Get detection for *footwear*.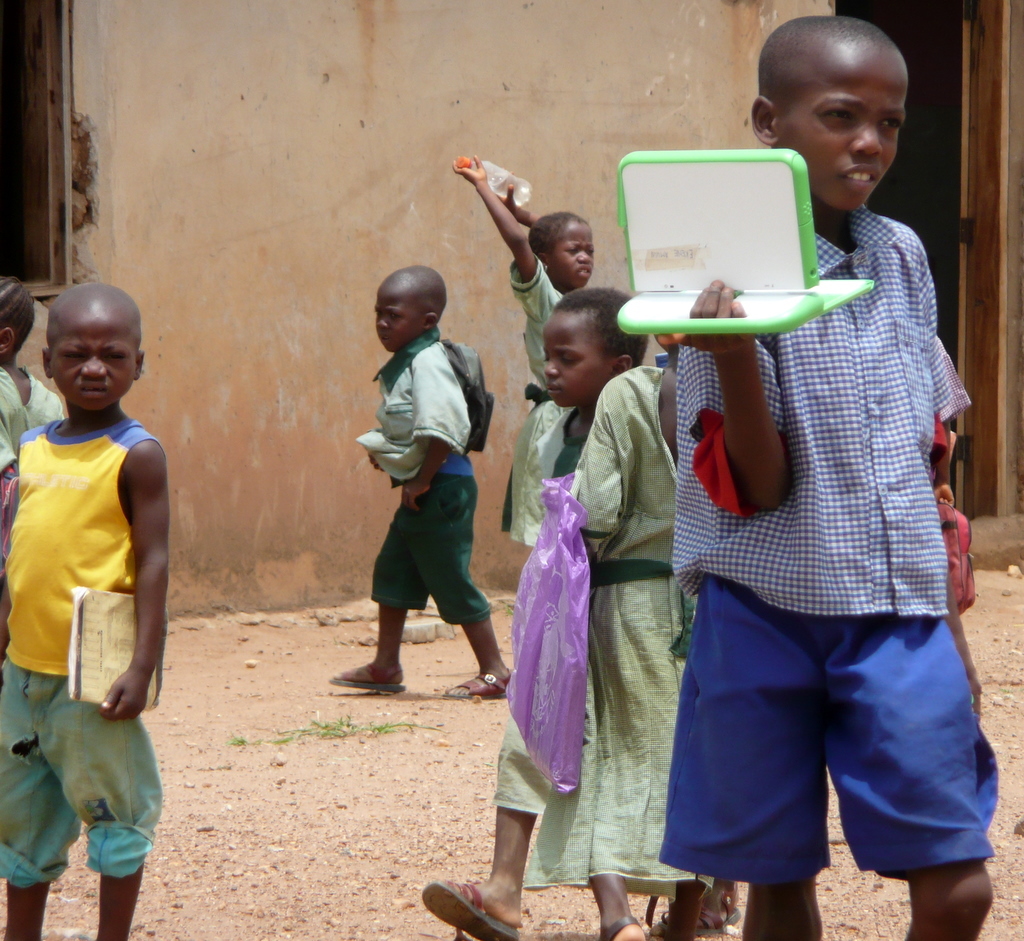
Detection: left=324, top=662, right=407, bottom=696.
